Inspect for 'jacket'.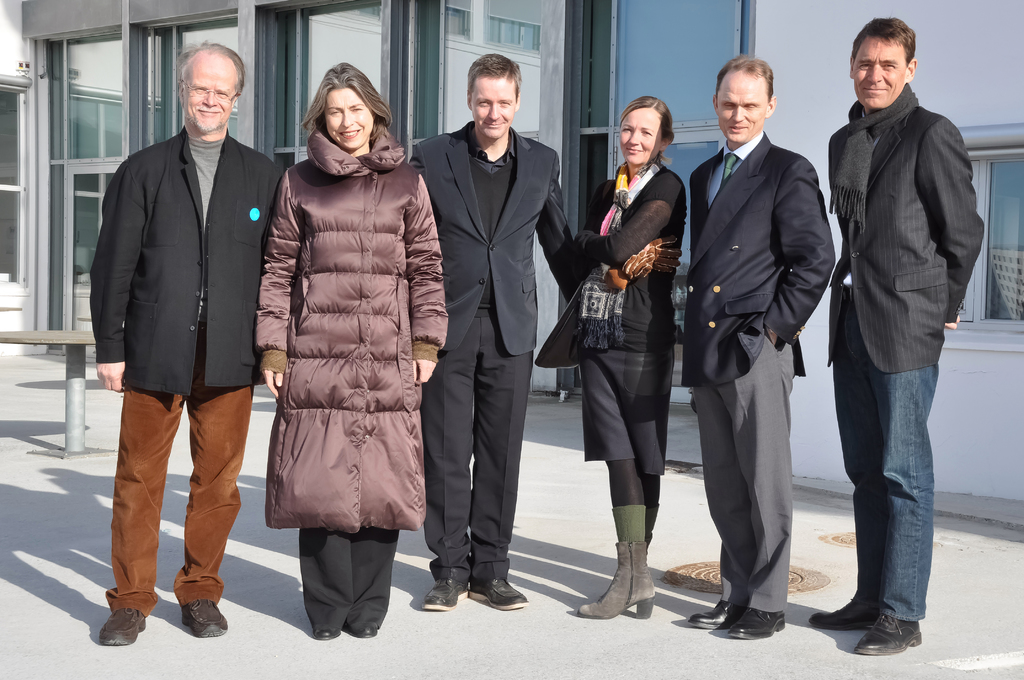
Inspection: 255:81:431:529.
